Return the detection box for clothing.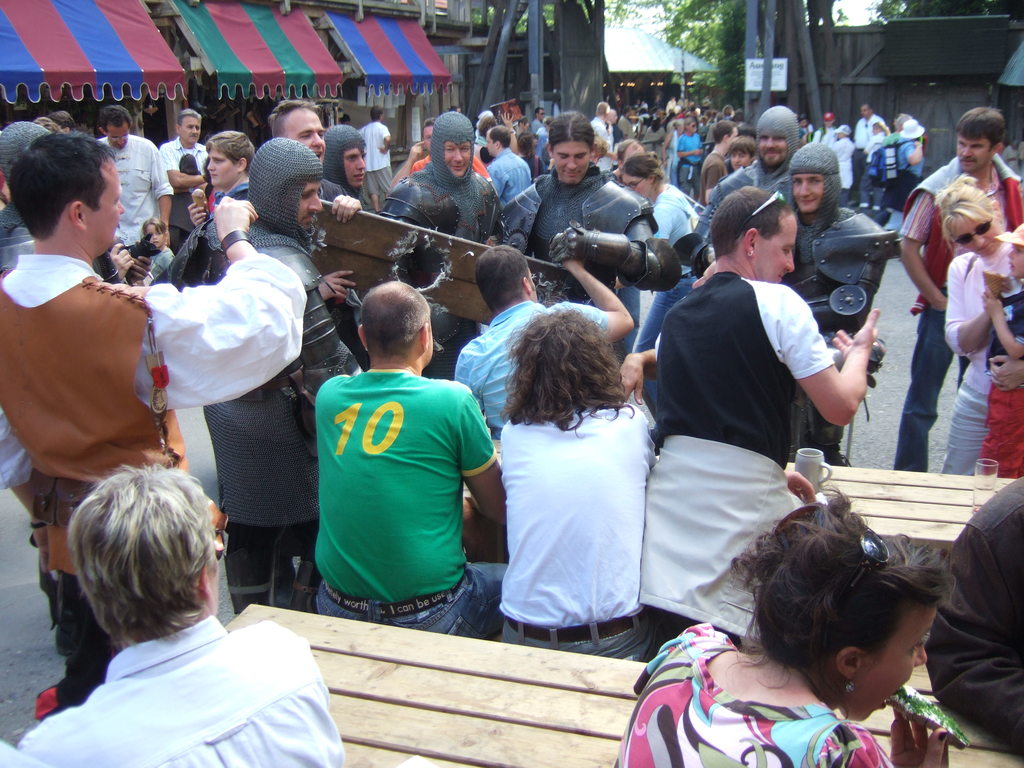
bbox=[645, 269, 839, 669].
